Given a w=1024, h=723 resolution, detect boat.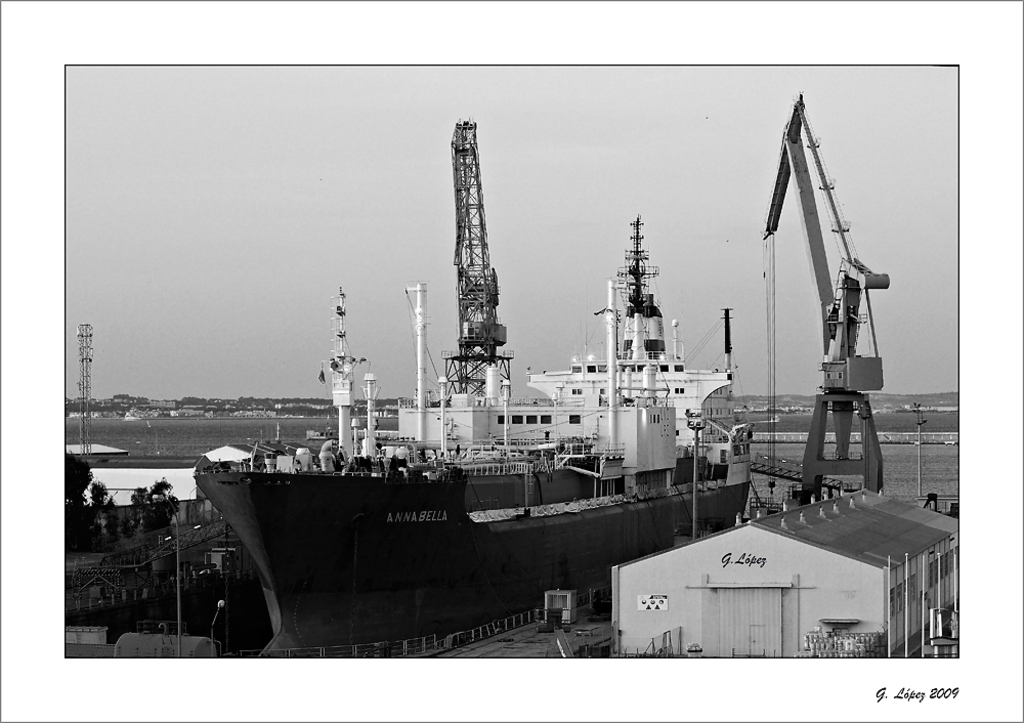
306 430 335 439.
